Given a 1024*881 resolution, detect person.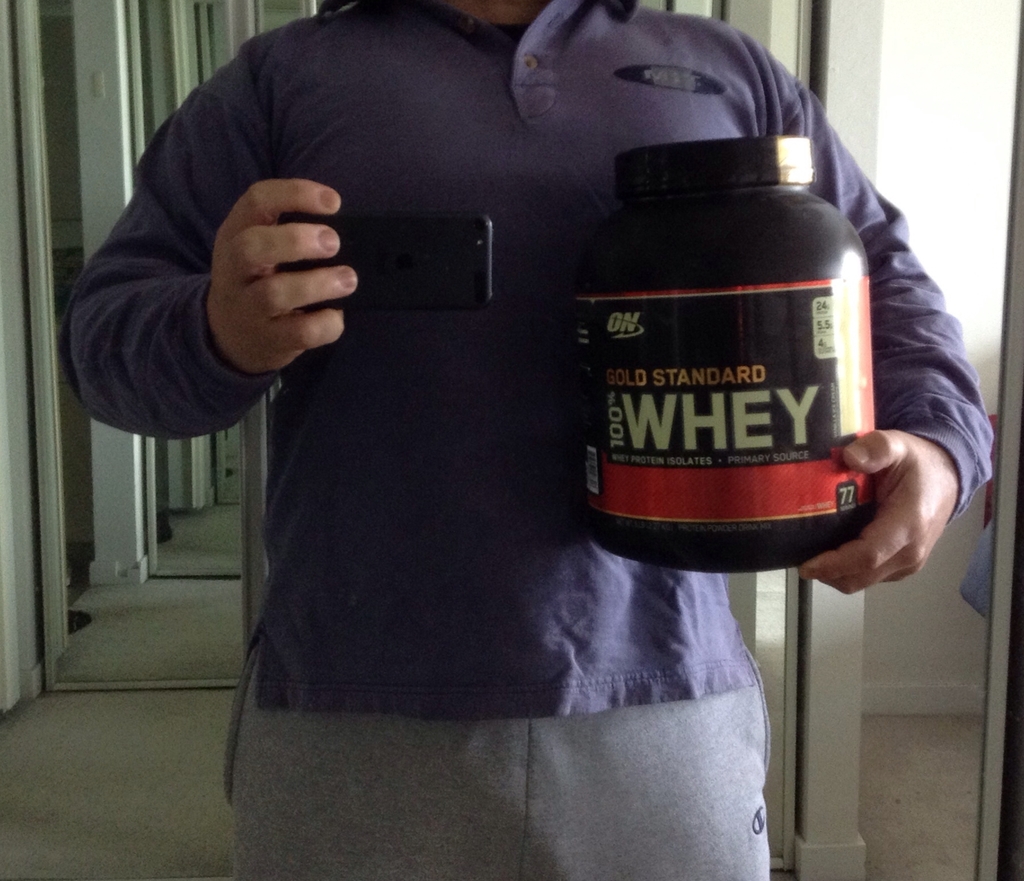
[60,0,989,880].
